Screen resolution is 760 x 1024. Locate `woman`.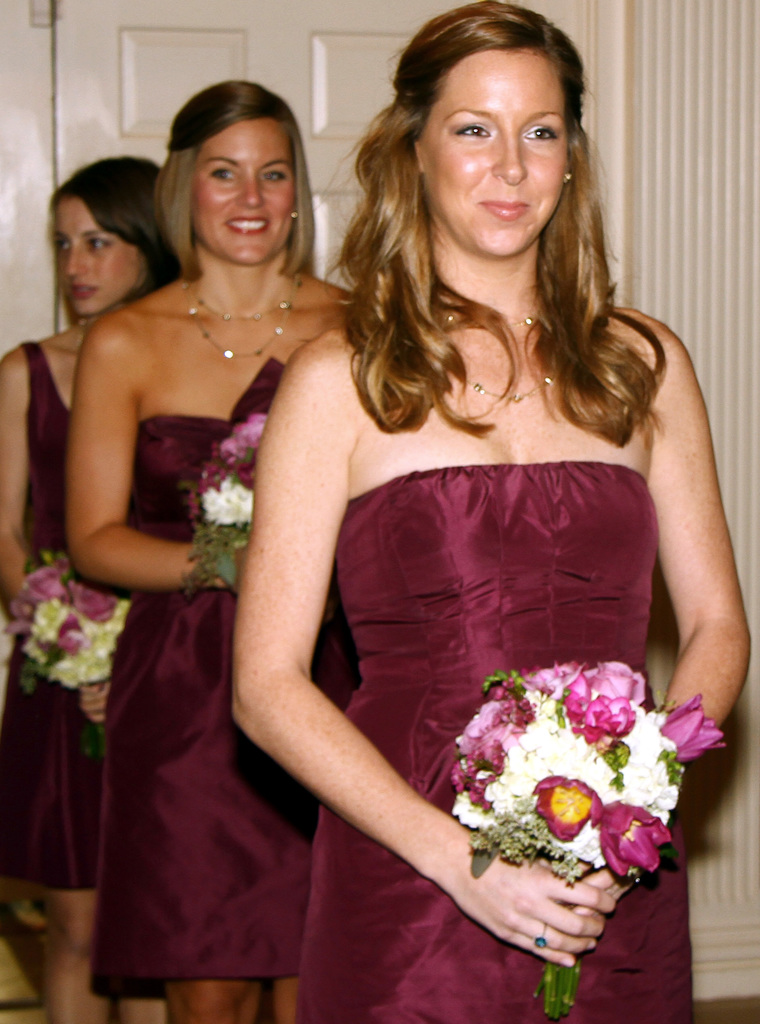
[x1=230, y1=3, x2=749, y2=1023].
